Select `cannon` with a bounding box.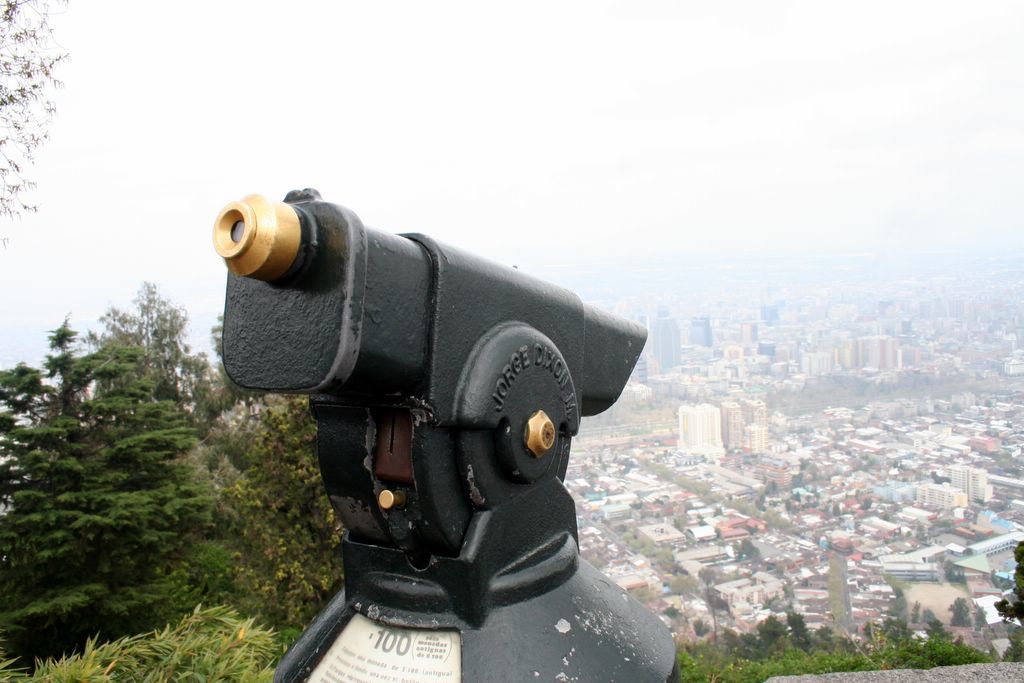
bbox(210, 186, 685, 681).
